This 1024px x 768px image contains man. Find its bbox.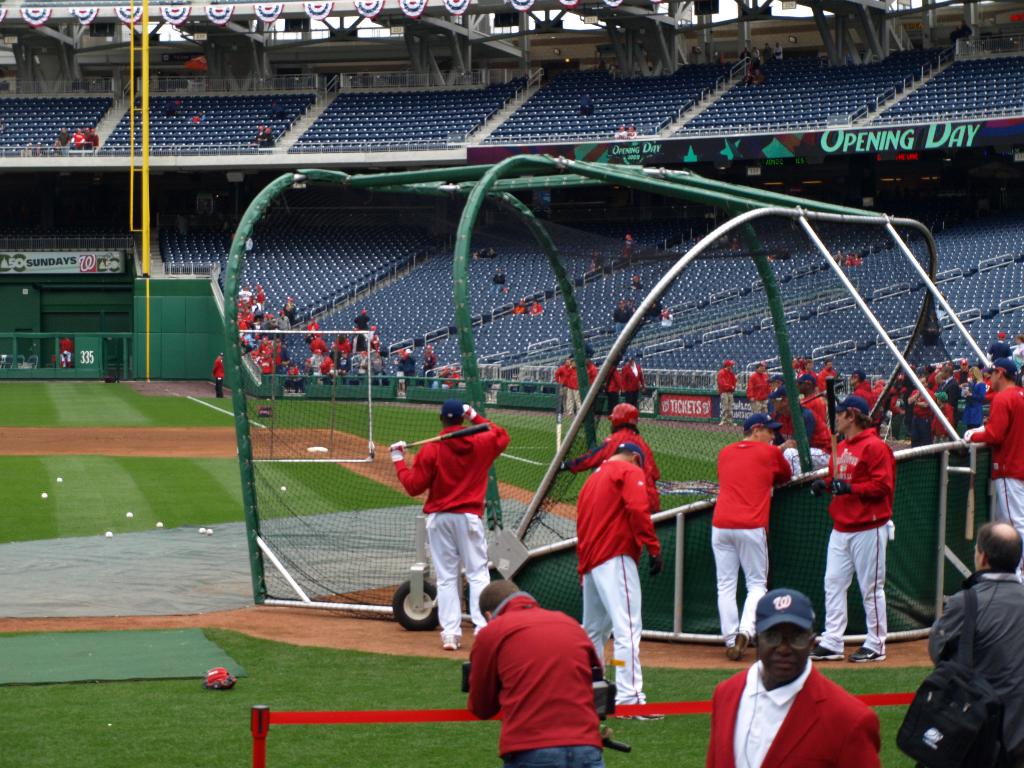
bbox=[929, 522, 1023, 767].
